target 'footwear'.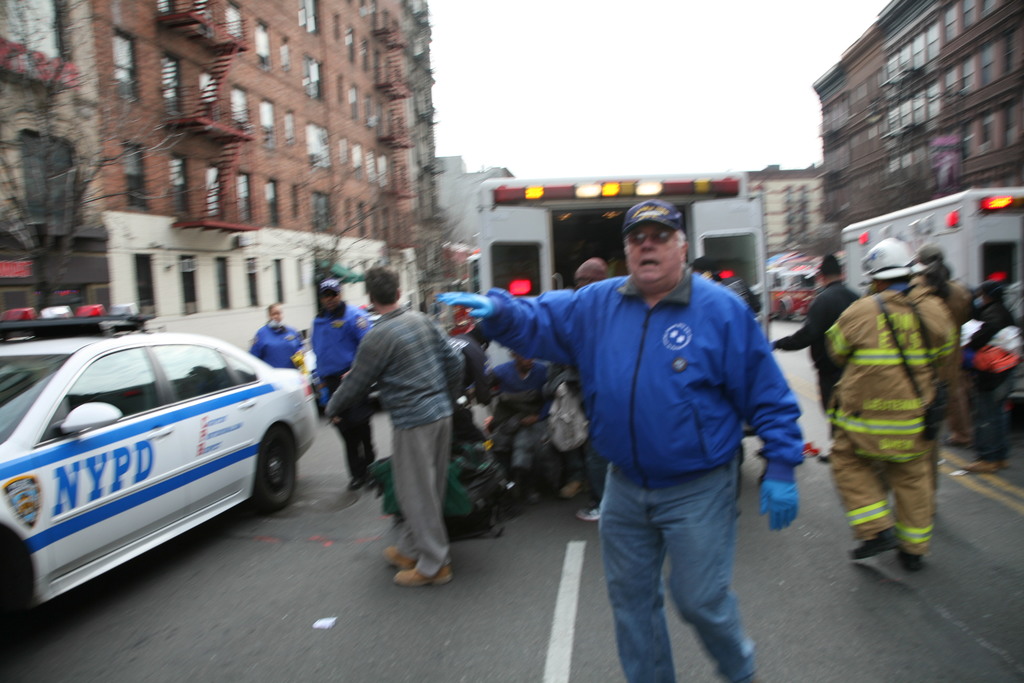
Target region: region(500, 498, 515, 525).
